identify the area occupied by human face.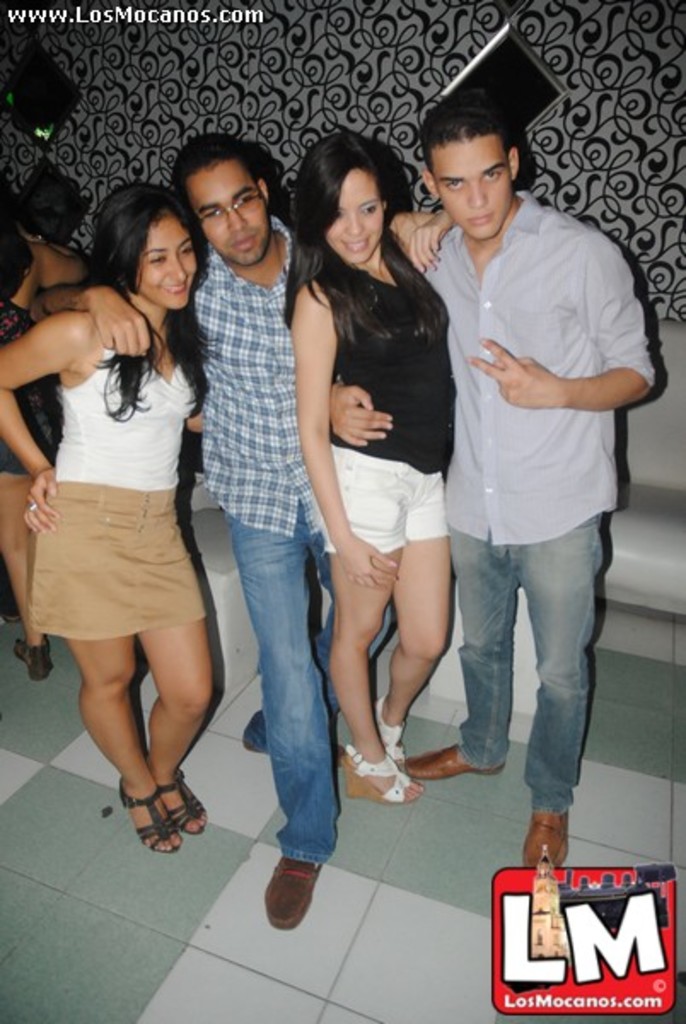
Area: x1=323 y1=169 x2=382 y2=258.
